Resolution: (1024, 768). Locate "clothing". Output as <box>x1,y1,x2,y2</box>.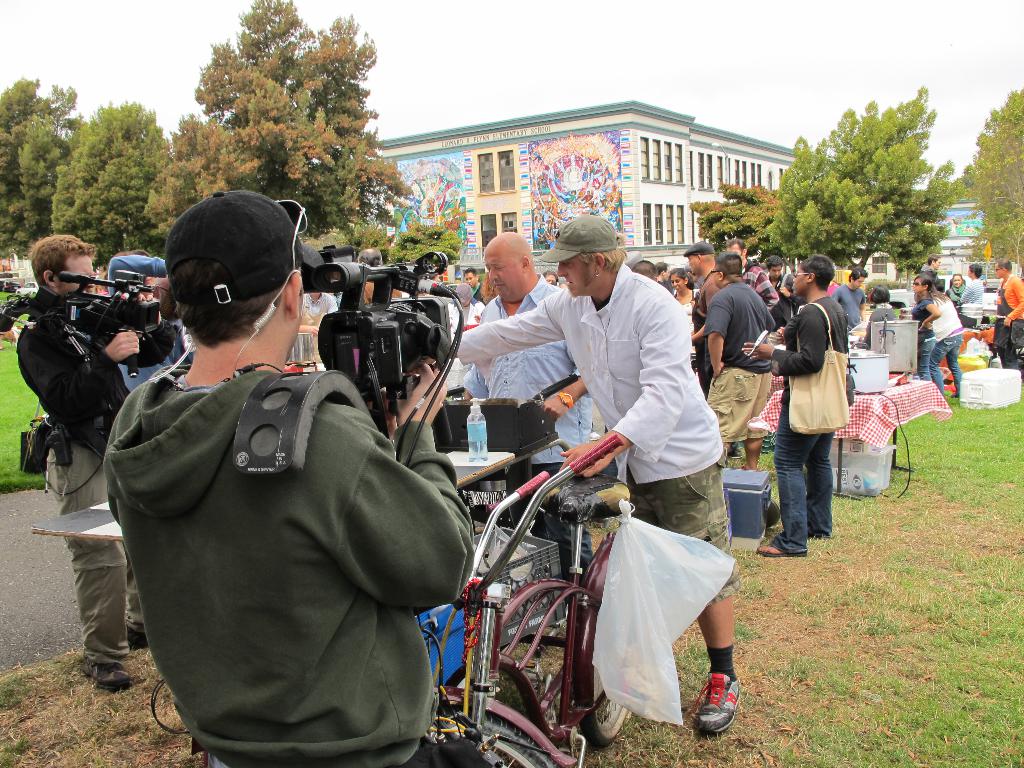
<box>701,284,774,442</box>.
